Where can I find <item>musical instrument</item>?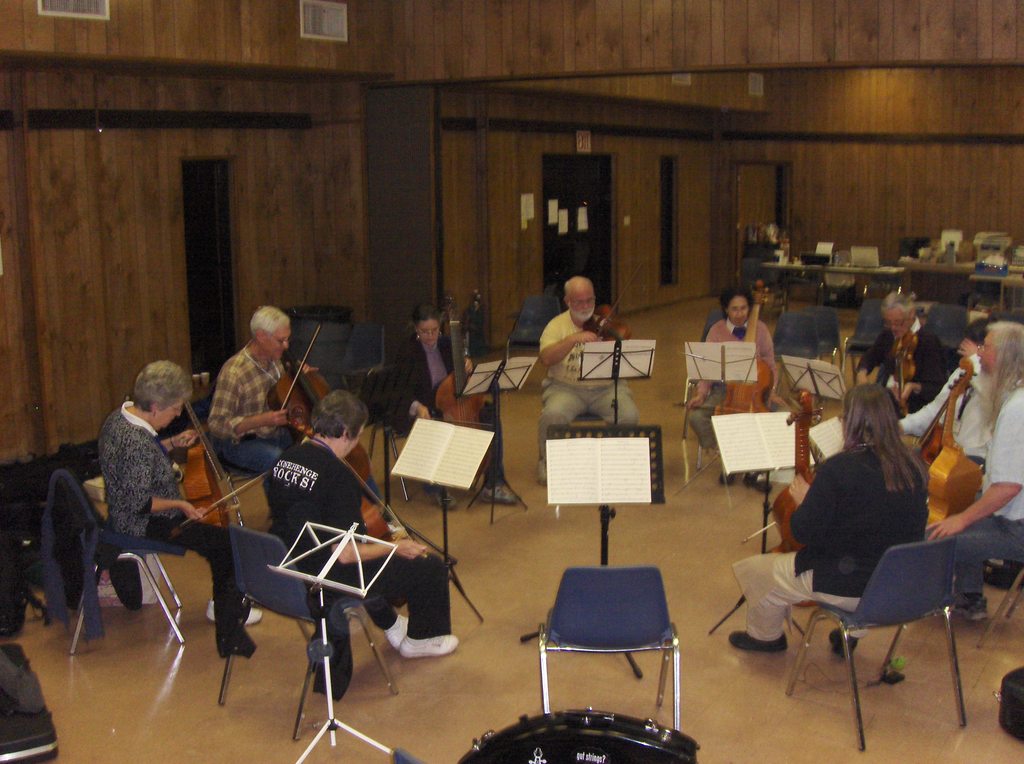
You can find it at Rect(147, 391, 272, 568).
